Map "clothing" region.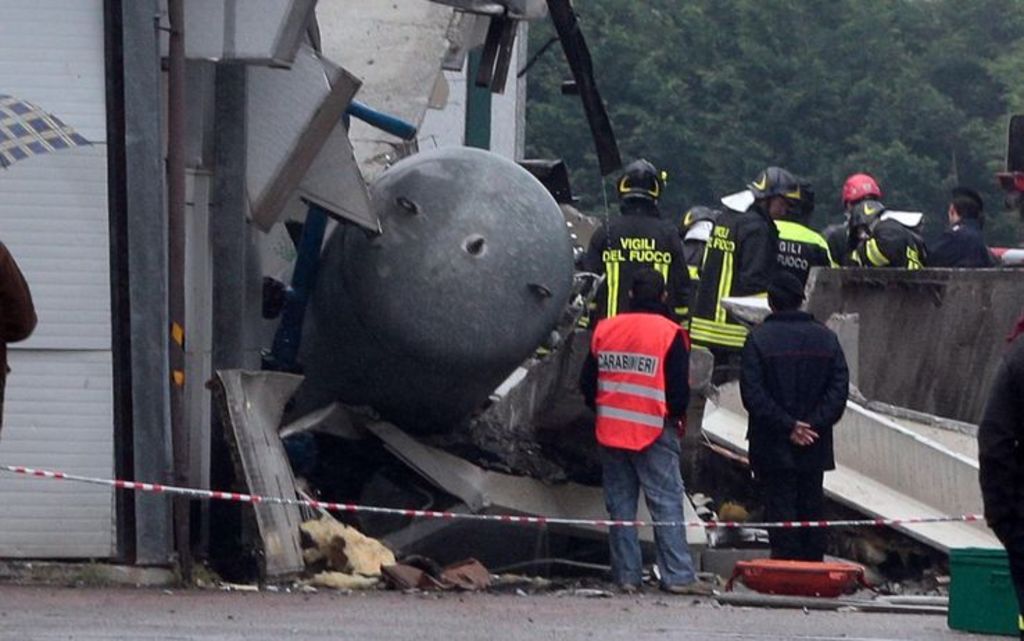
Mapped to bbox=[777, 225, 837, 294].
